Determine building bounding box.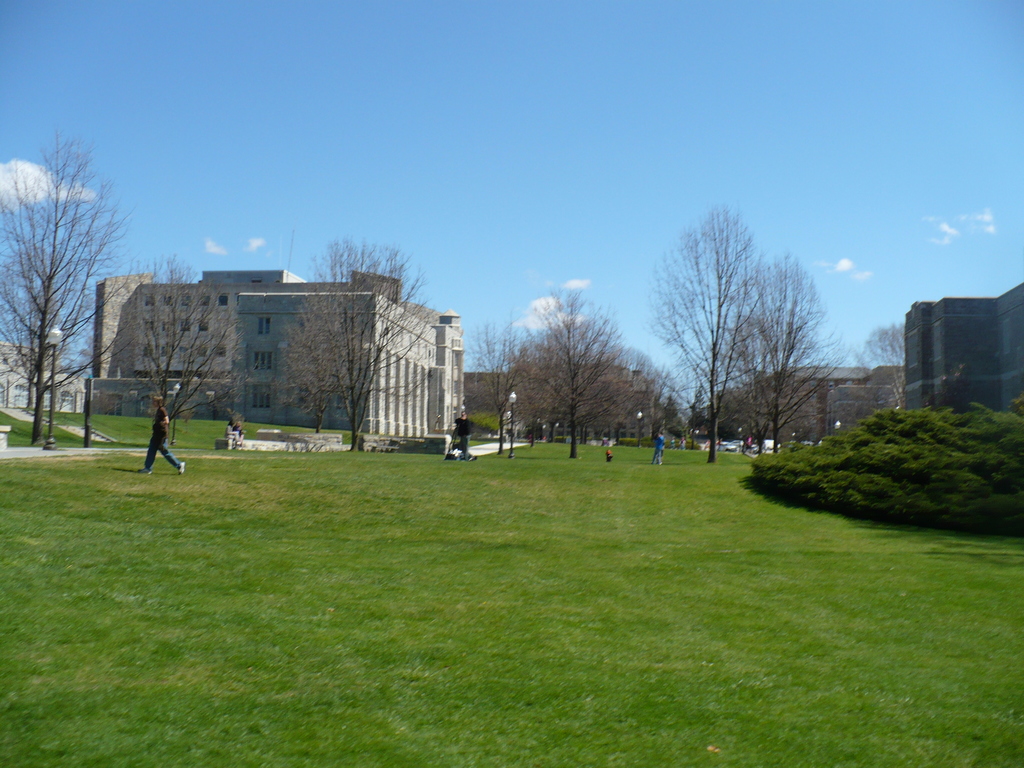
Determined: (756,367,906,444).
